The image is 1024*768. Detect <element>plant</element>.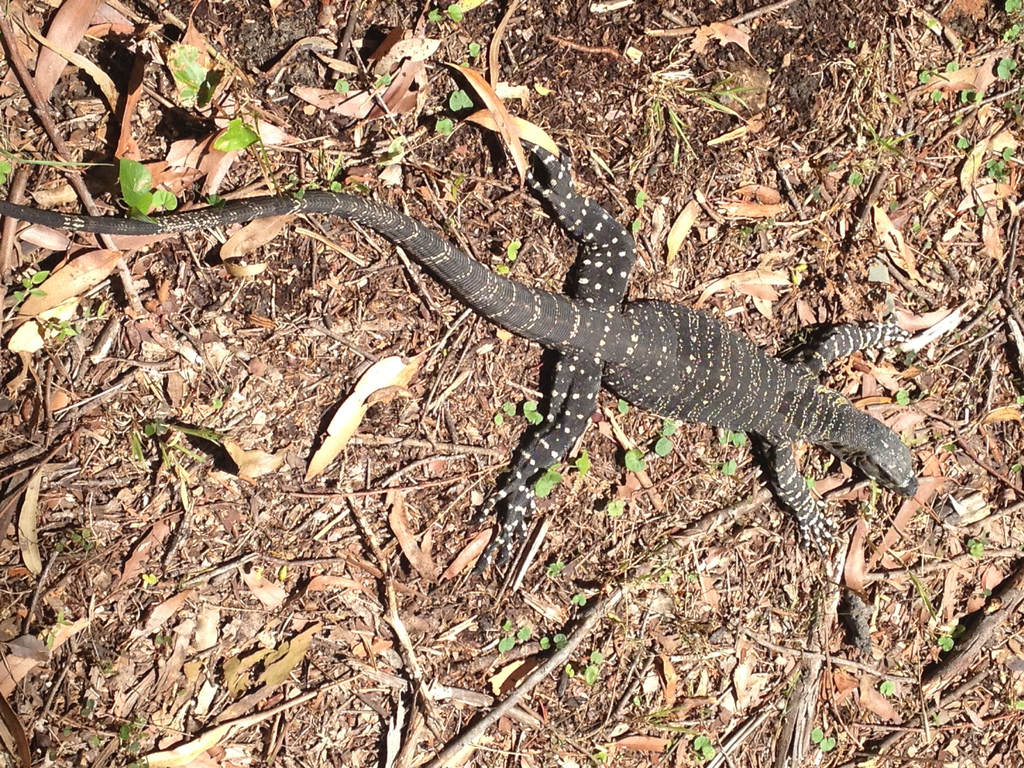
Detection: box=[448, 83, 468, 109].
